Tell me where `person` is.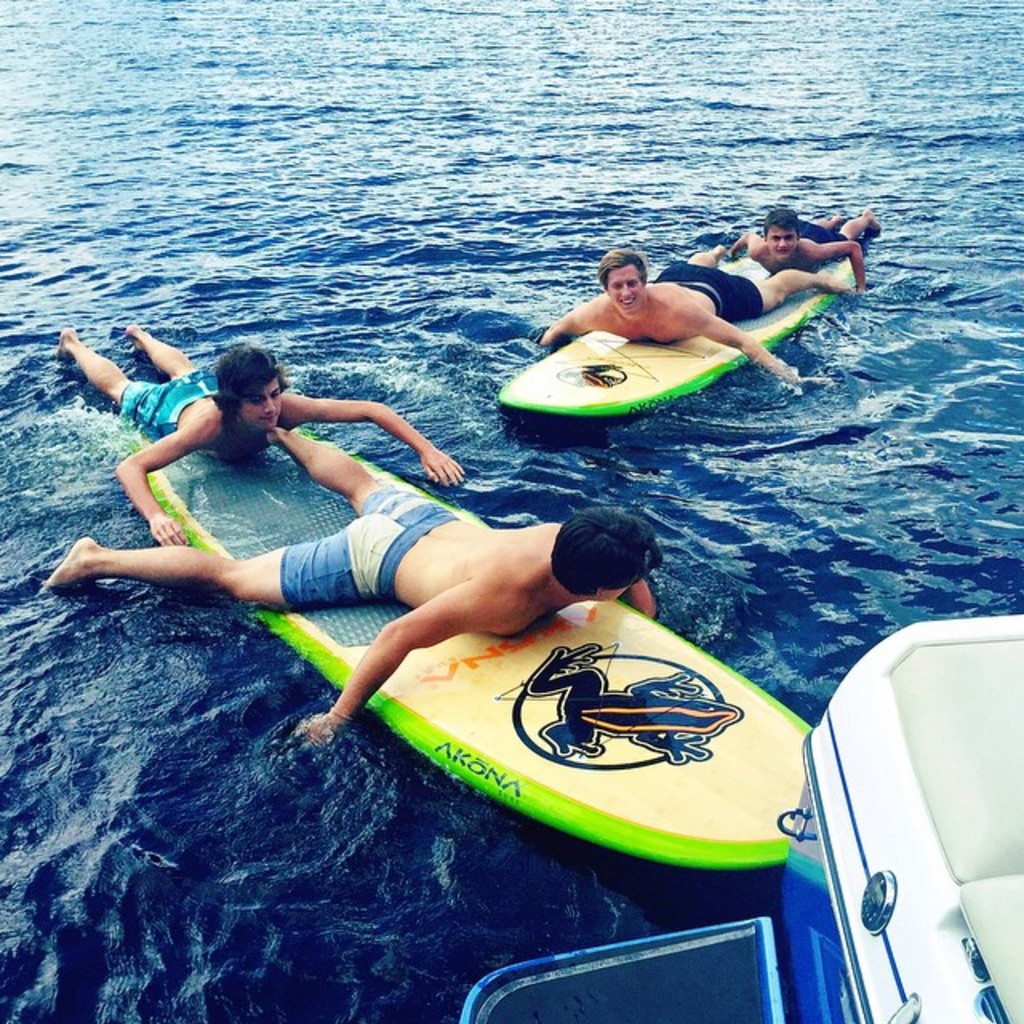
`person` is at (x1=736, y1=200, x2=882, y2=299).
